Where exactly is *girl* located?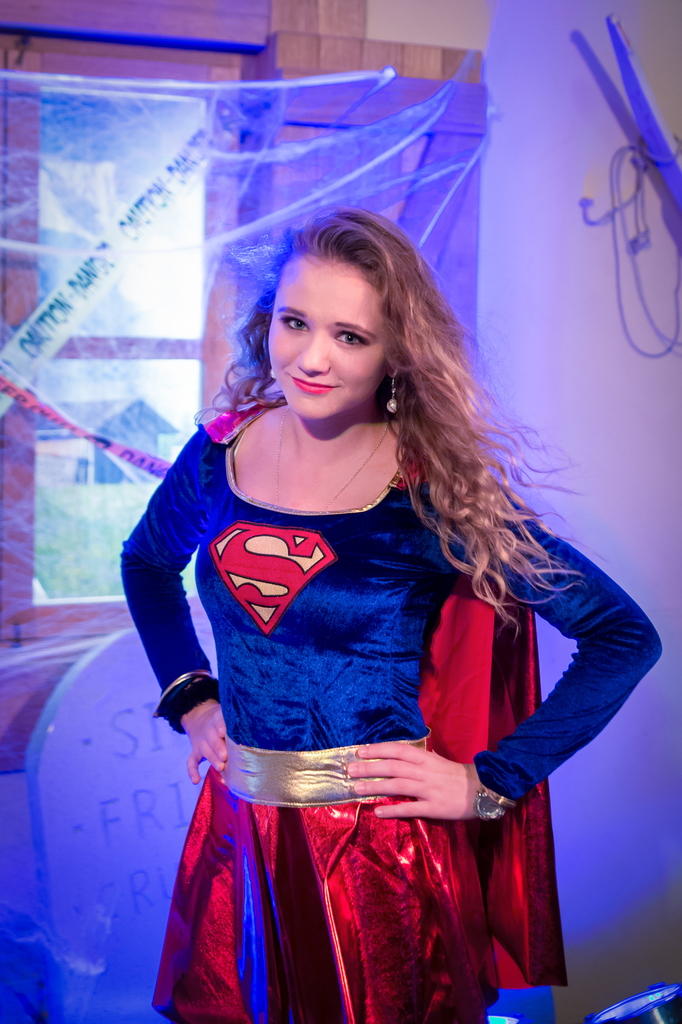
Its bounding box is <region>113, 202, 667, 1023</region>.
